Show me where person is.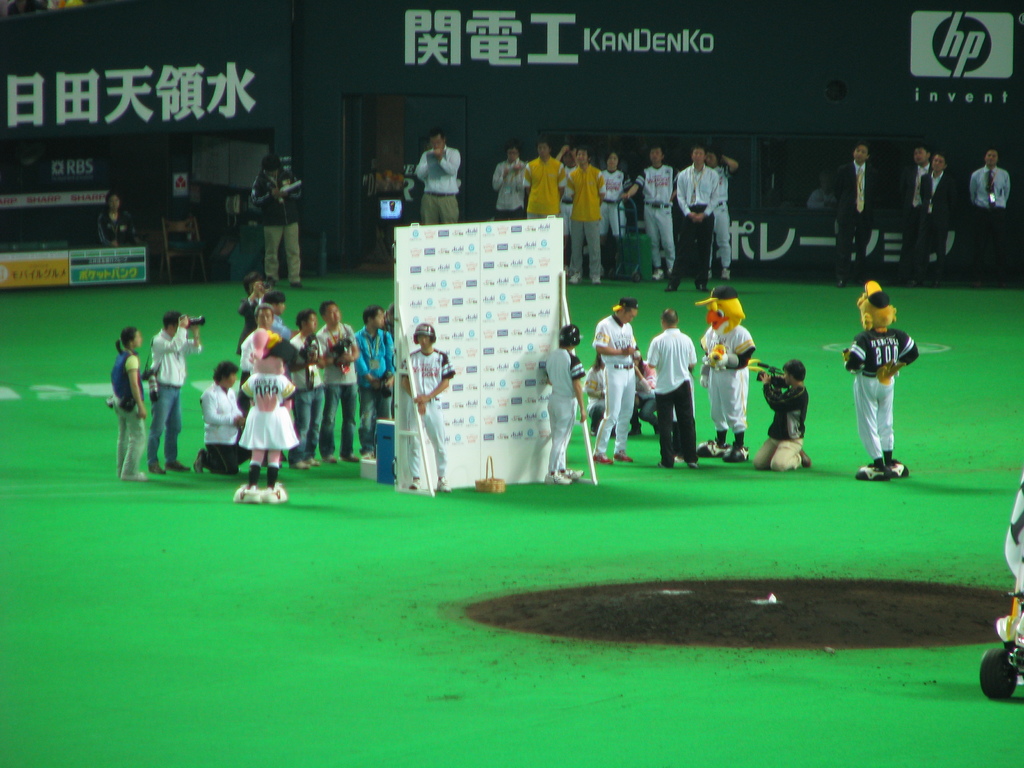
person is at x1=310, y1=291, x2=364, y2=458.
